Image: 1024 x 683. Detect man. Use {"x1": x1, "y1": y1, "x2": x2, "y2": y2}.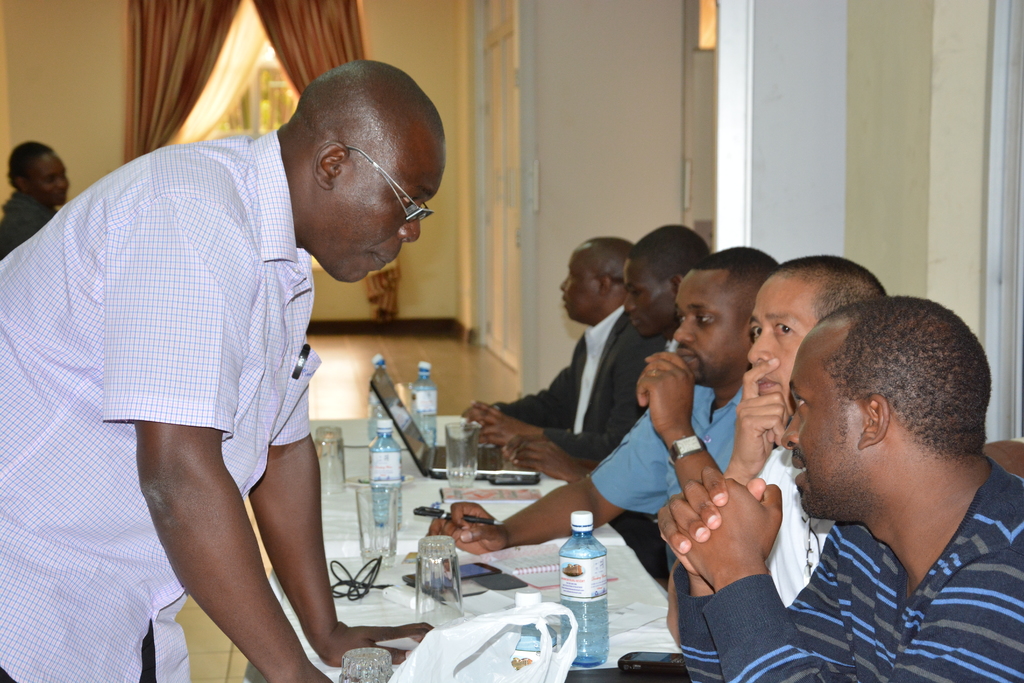
{"x1": 0, "y1": 56, "x2": 446, "y2": 682}.
